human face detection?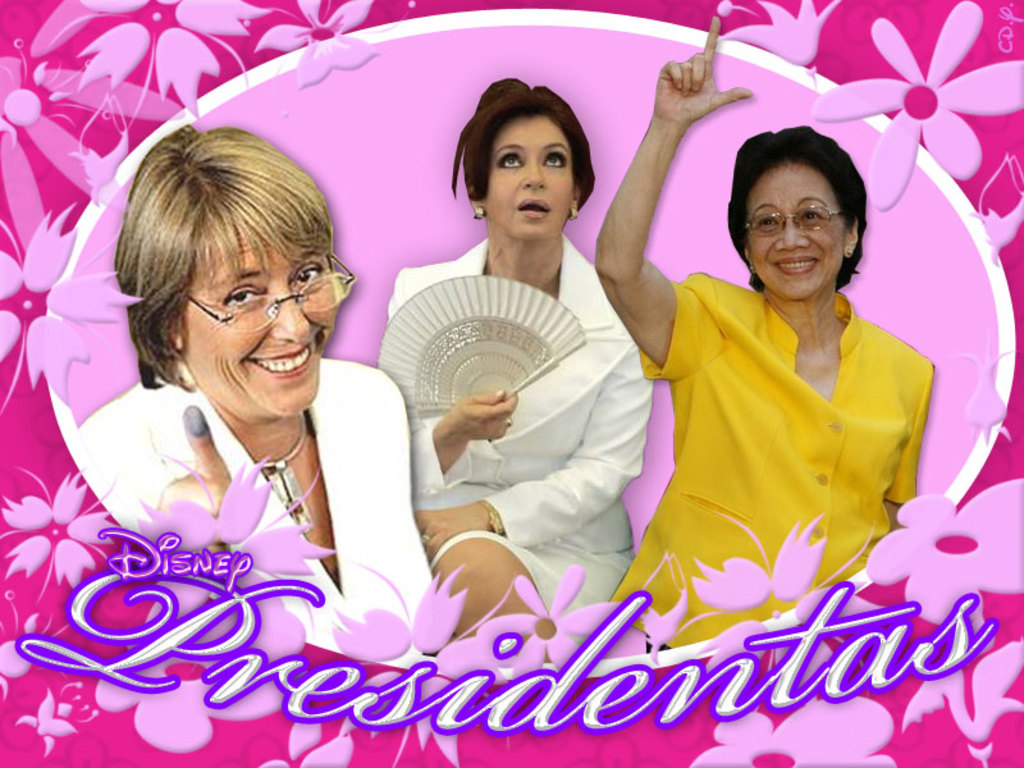
485/118/570/242
